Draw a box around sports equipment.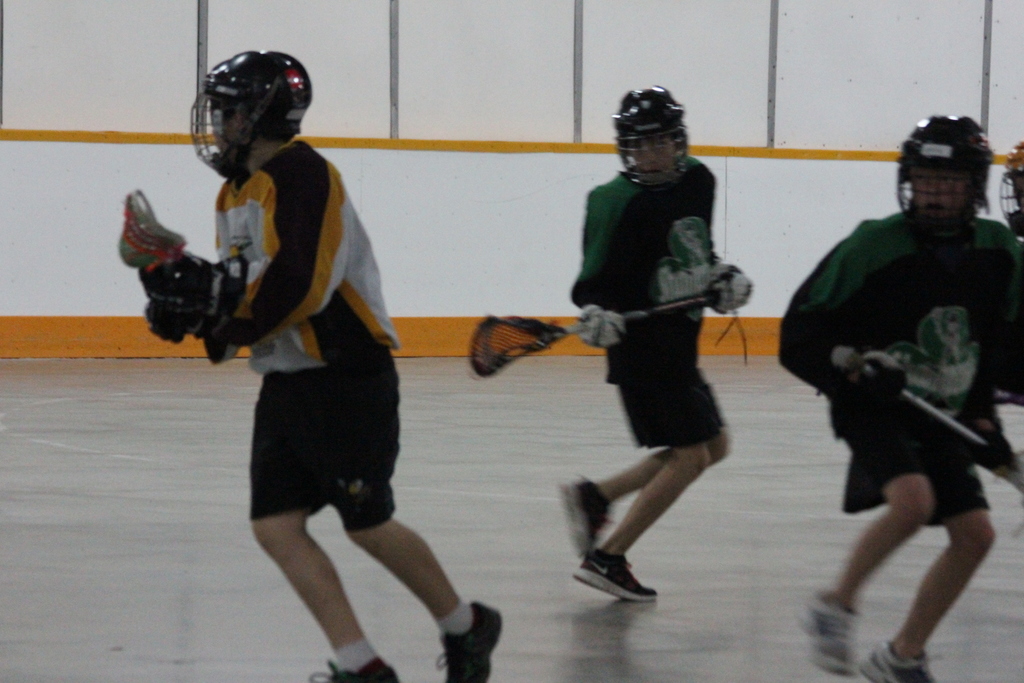
x1=191, y1=47, x2=312, y2=186.
